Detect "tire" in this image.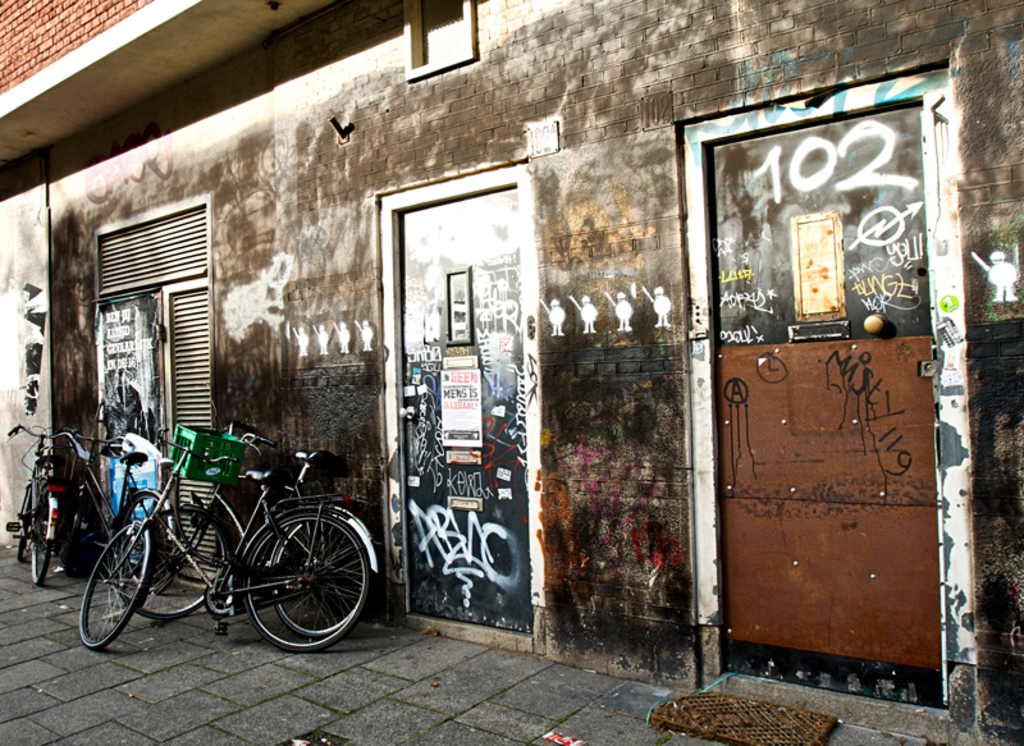
Detection: bbox=[269, 512, 383, 642].
